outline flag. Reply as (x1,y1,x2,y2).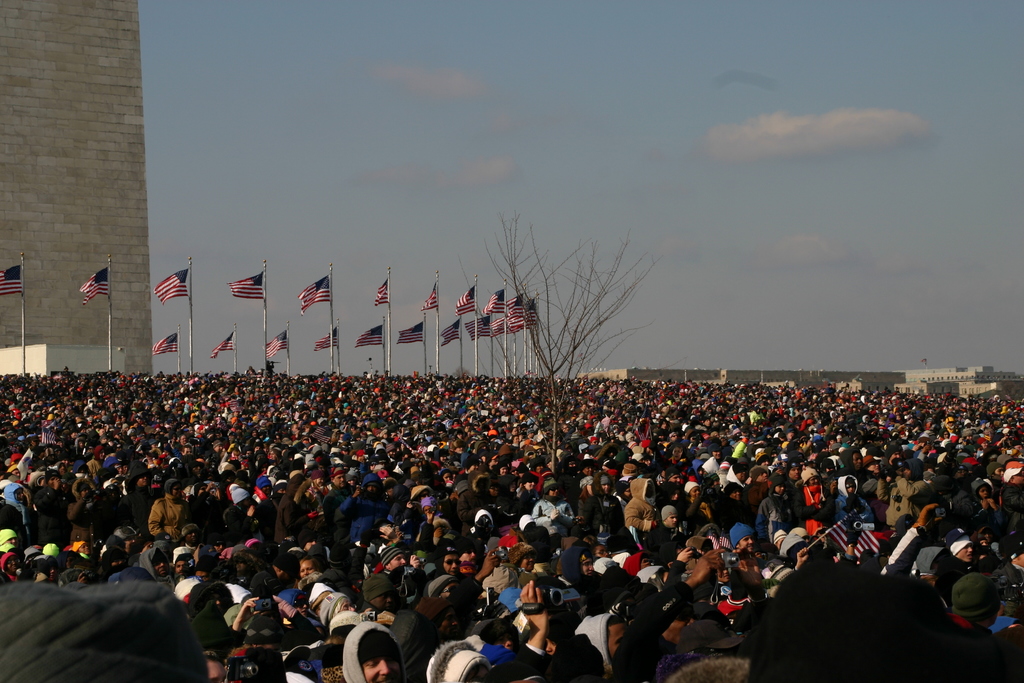
(491,315,508,342).
